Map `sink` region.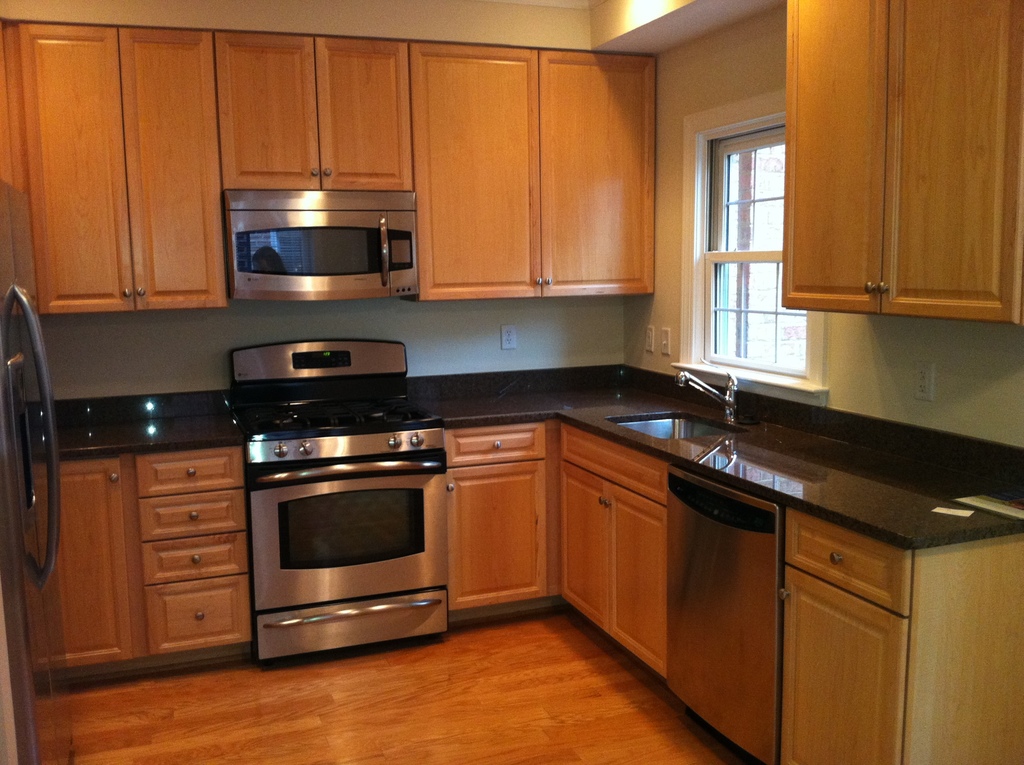
Mapped to [left=606, top=362, right=746, bottom=449].
